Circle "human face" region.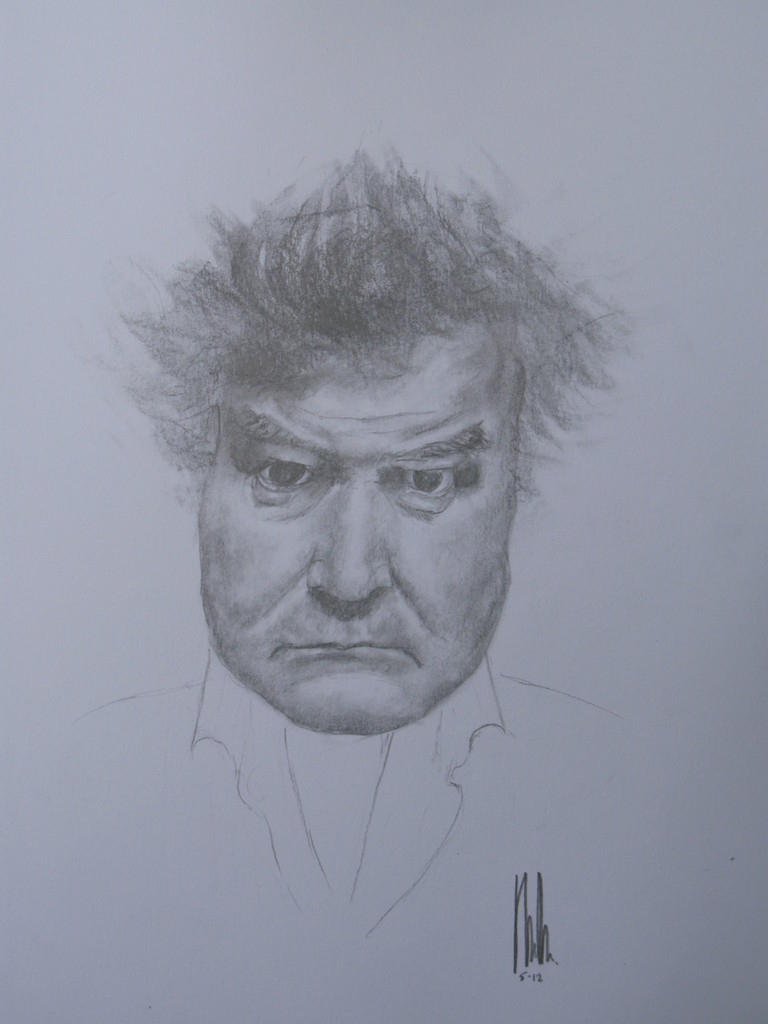
Region: l=198, t=337, r=520, b=732.
